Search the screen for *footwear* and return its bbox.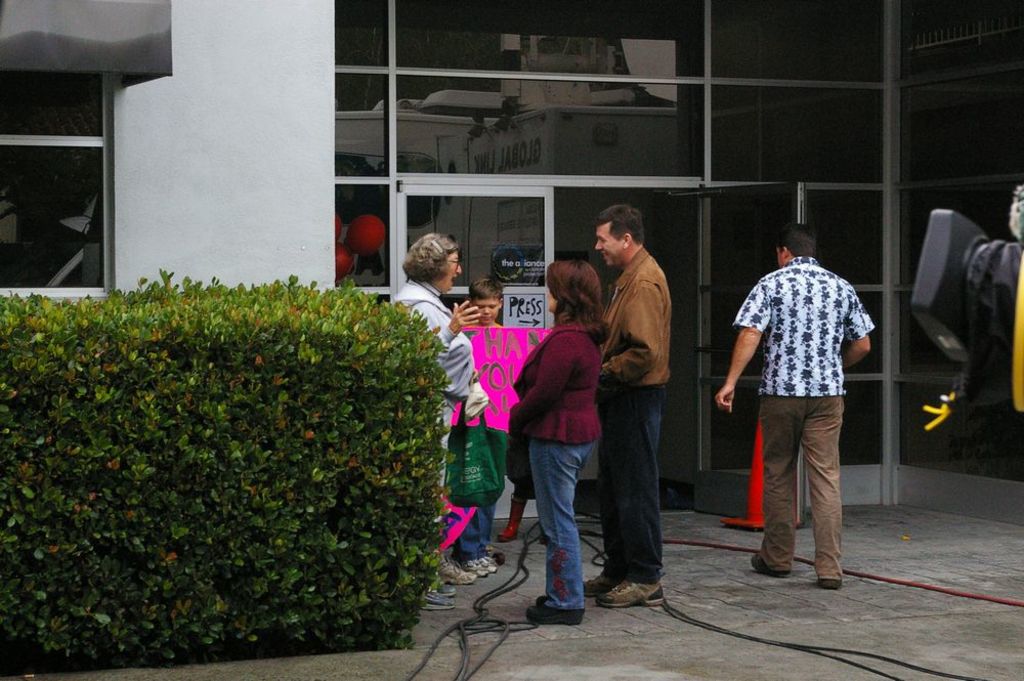
Found: detection(585, 563, 621, 596).
